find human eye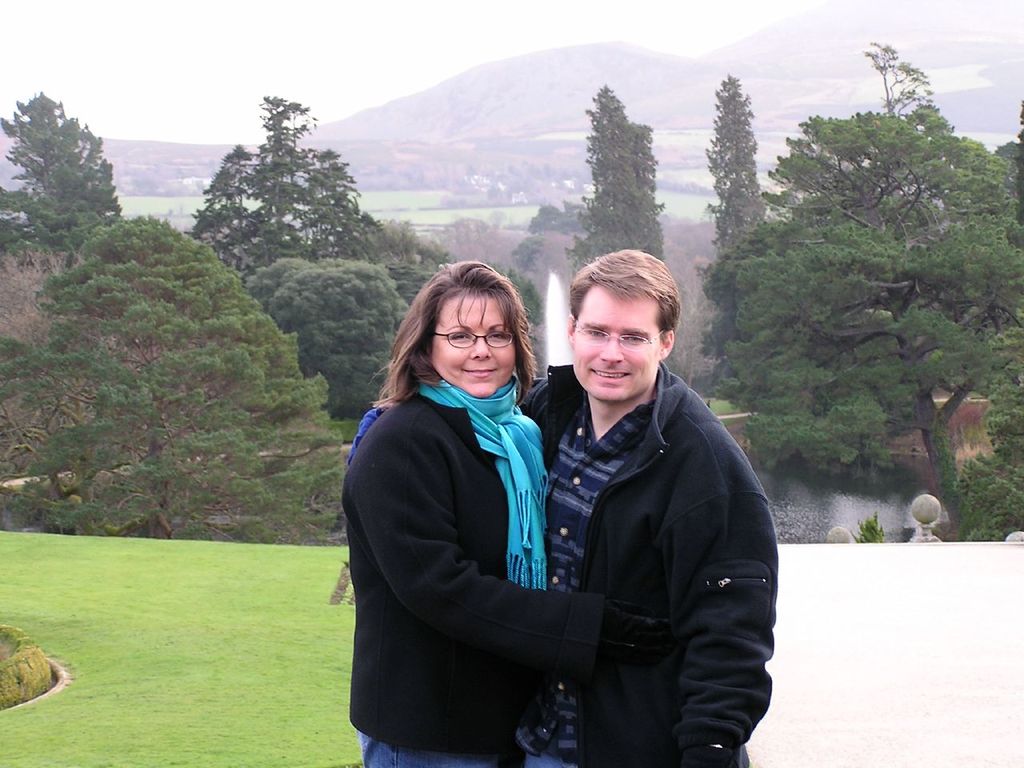
bbox=[585, 325, 606, 341]
